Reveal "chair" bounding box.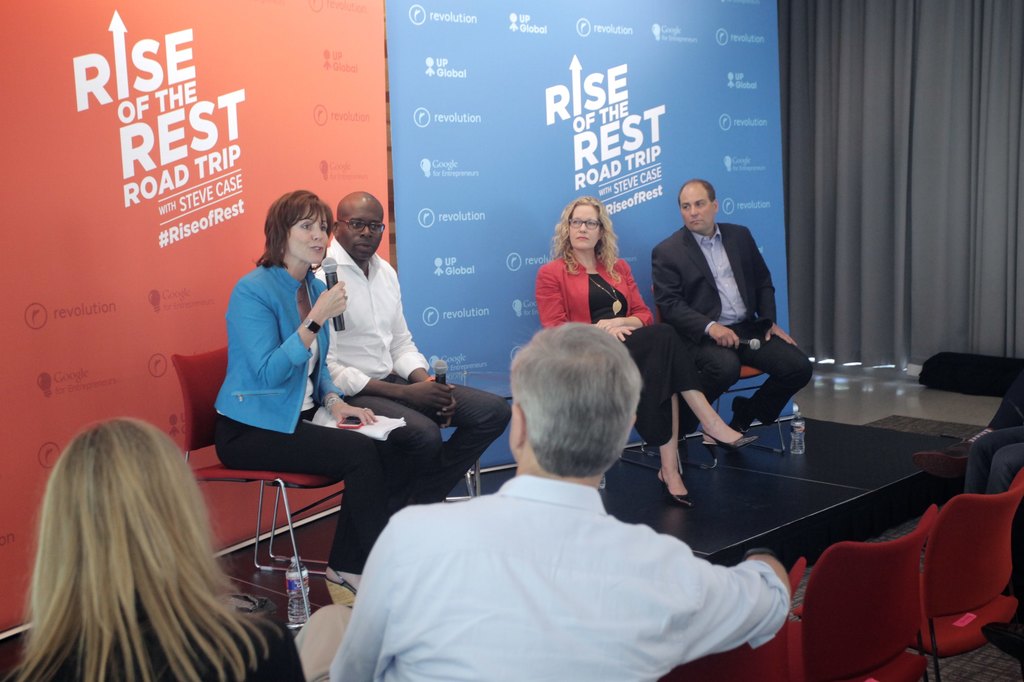
Revealed: bbox(649, 562, 804, 681).
